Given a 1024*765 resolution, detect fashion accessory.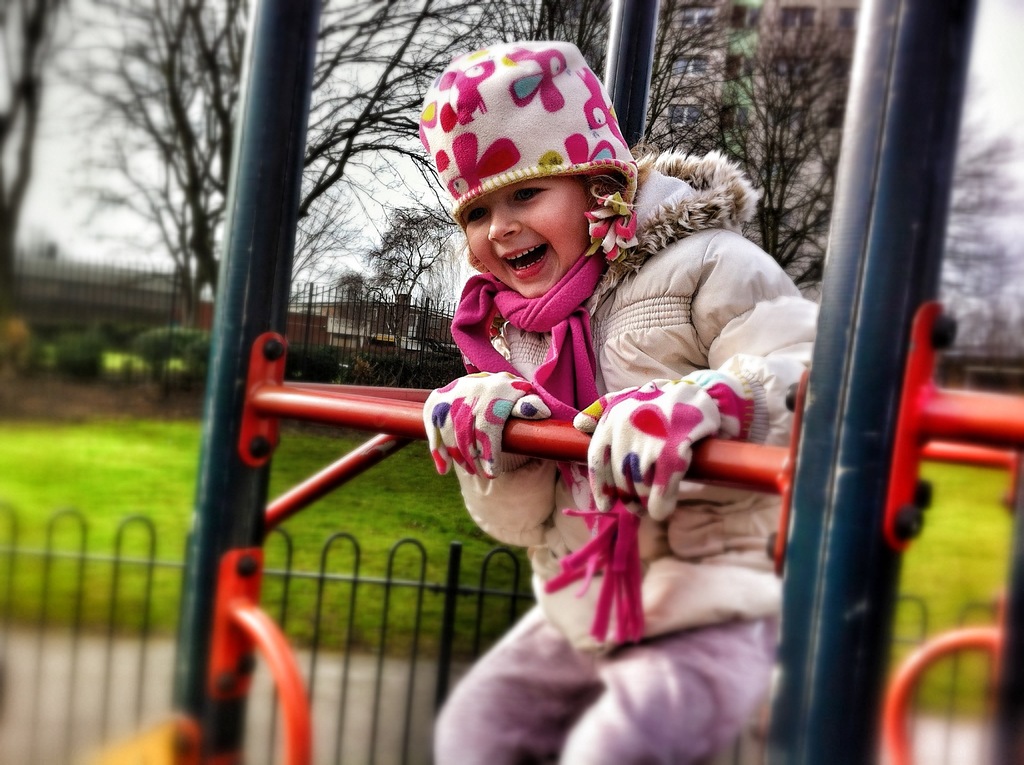
locate(447, 239, 643, 645).
